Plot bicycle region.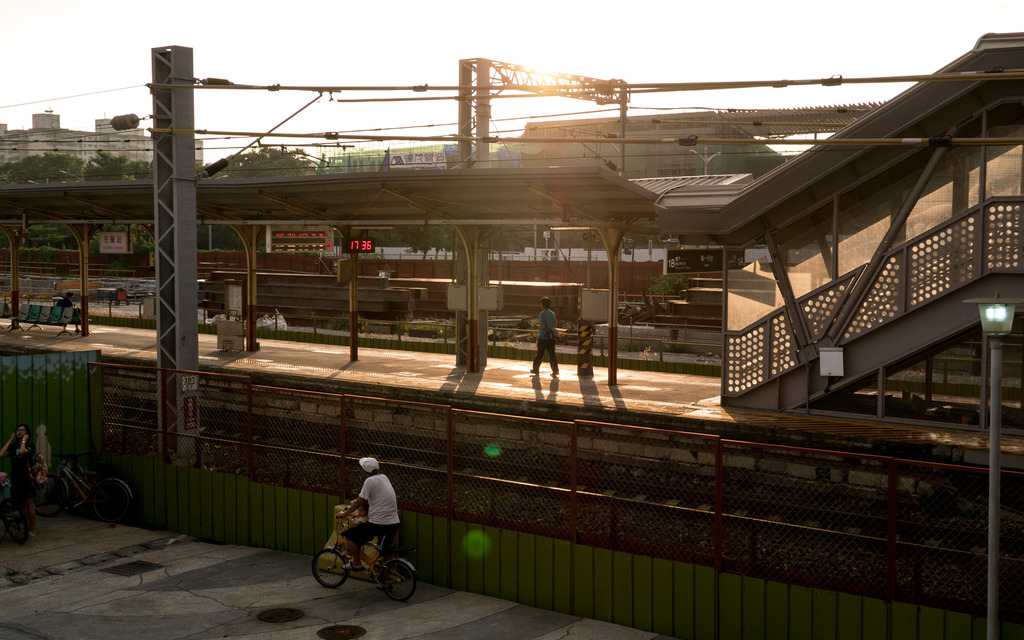
Plotted at [311, 504, 412, 588].
